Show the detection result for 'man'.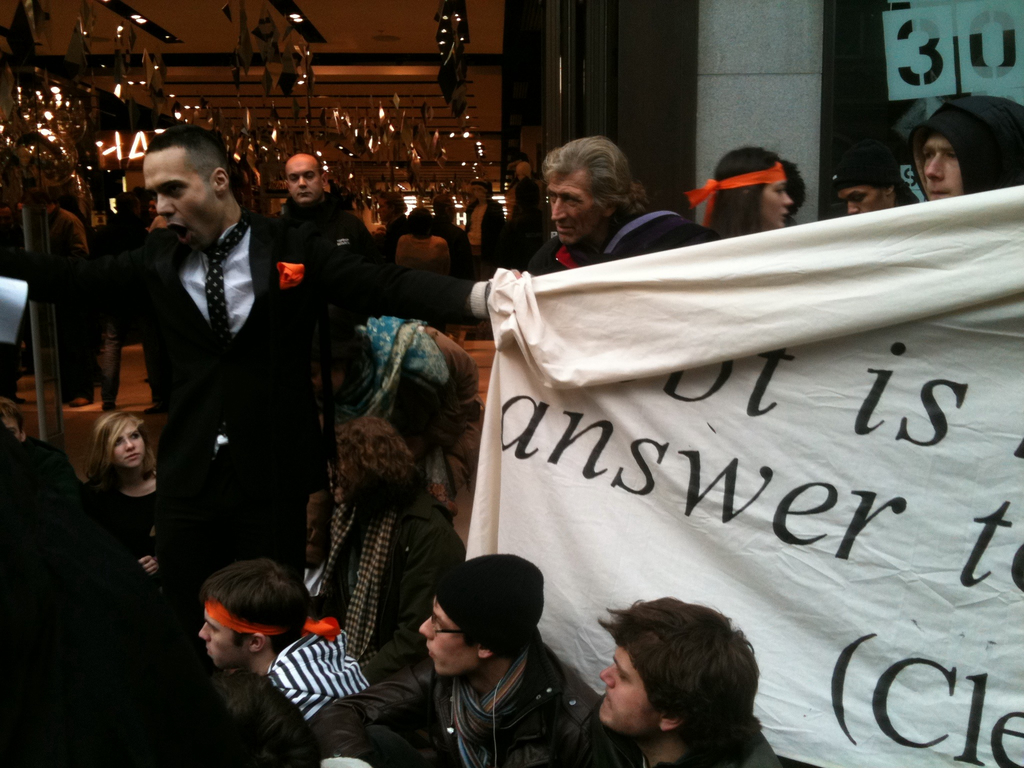
592/594/784/767.
